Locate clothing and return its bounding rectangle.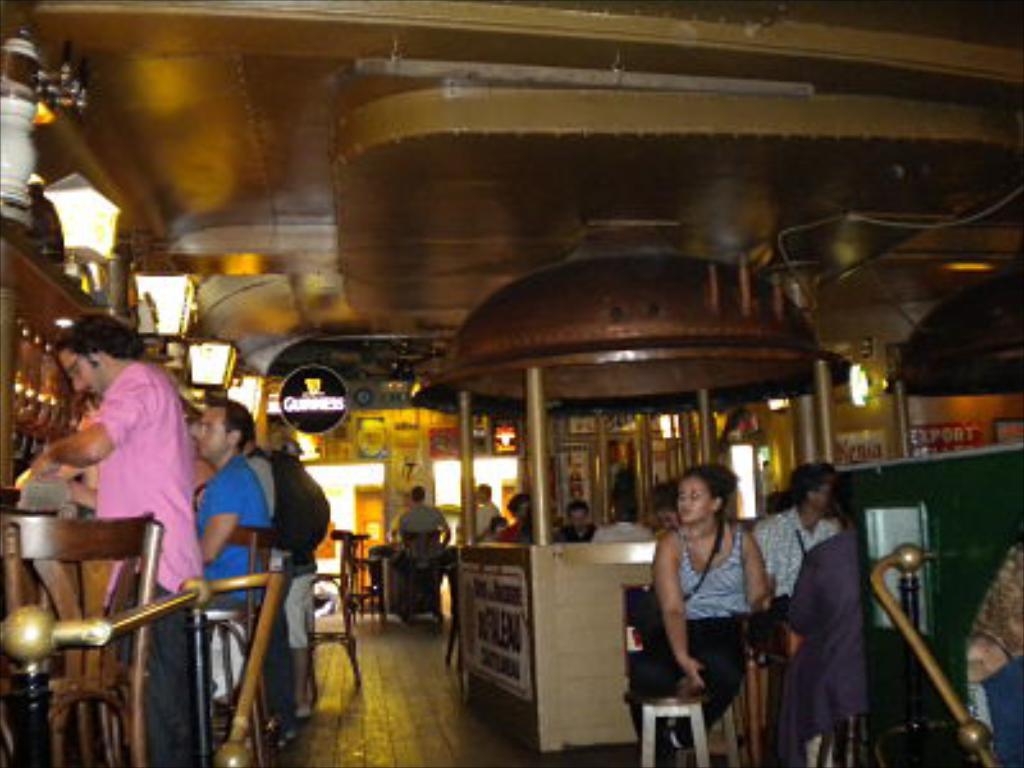
<region>97, 358, 207, 765</region>.
